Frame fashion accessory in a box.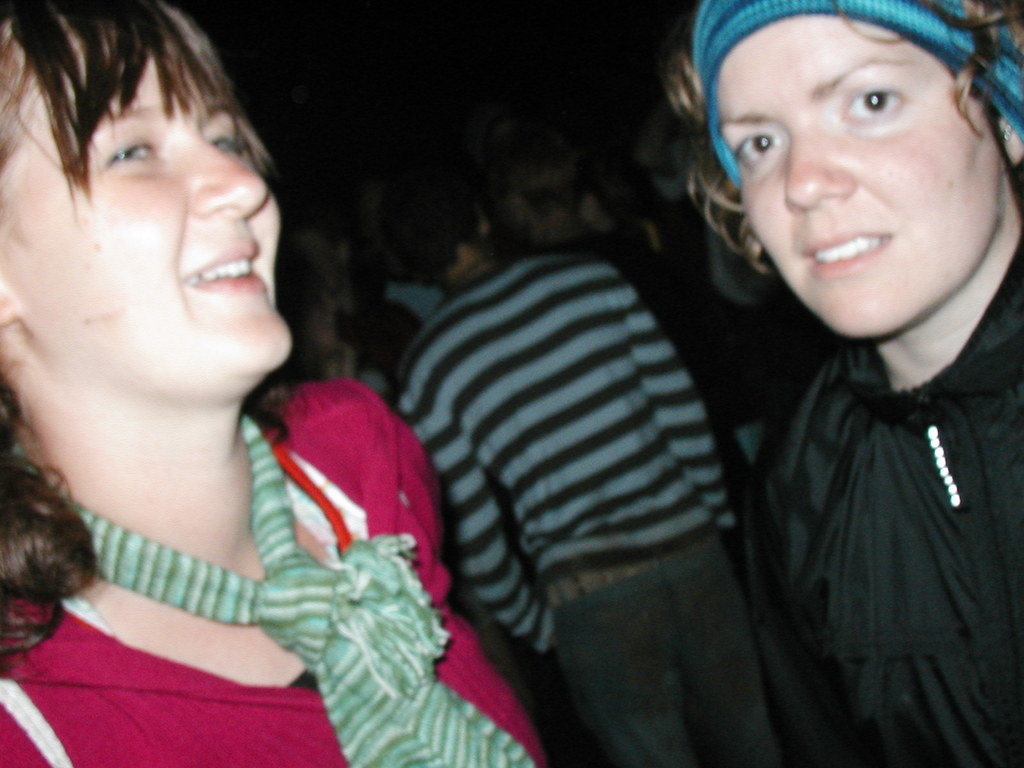
crop(541, 543, 714, 610).
